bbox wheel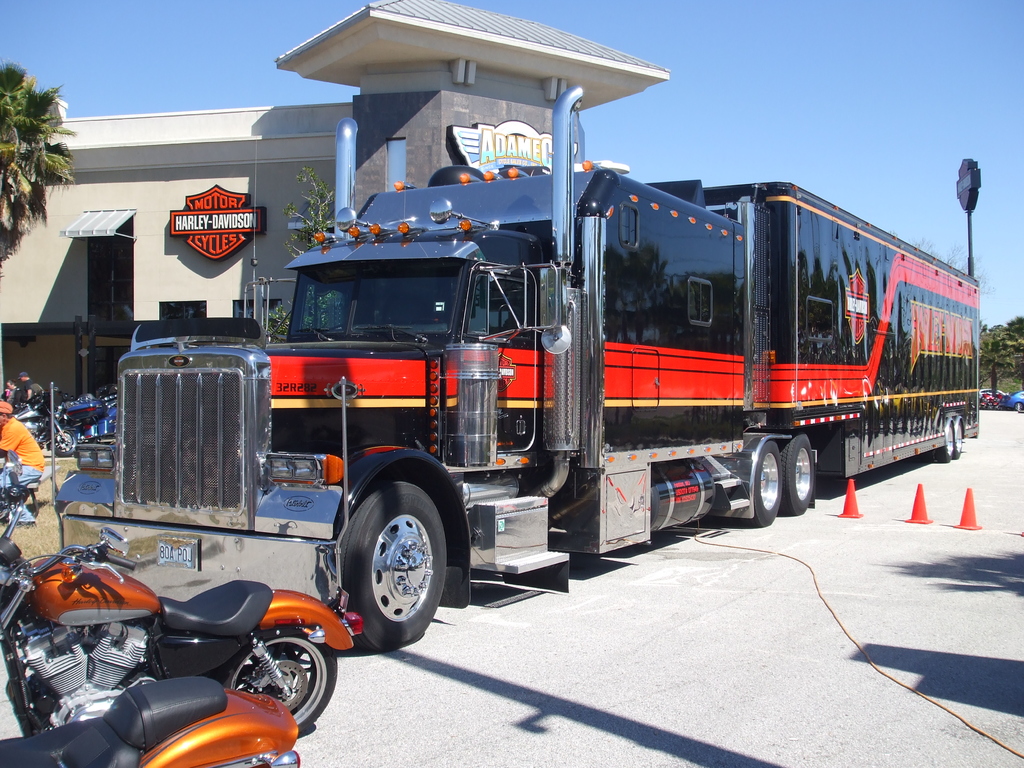
{"x1": 748, "y1": 440, "x2": 781, "y2": 527}
